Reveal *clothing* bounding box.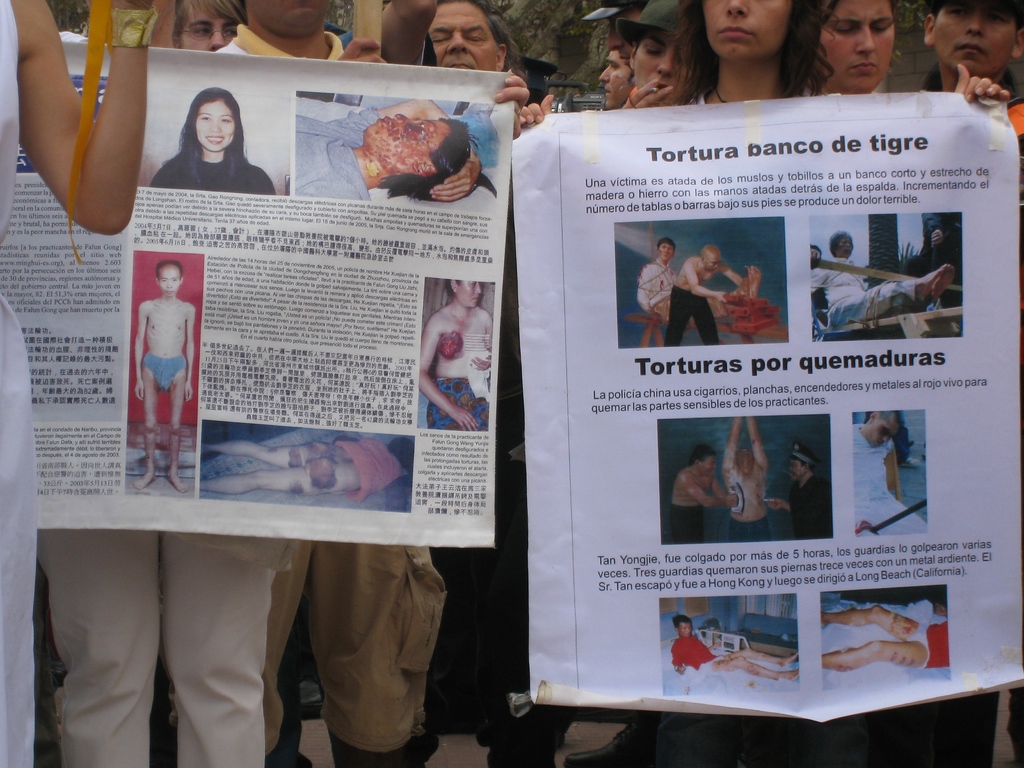
Revealed: x1=850 y1=415 x2=927 y2=539.
